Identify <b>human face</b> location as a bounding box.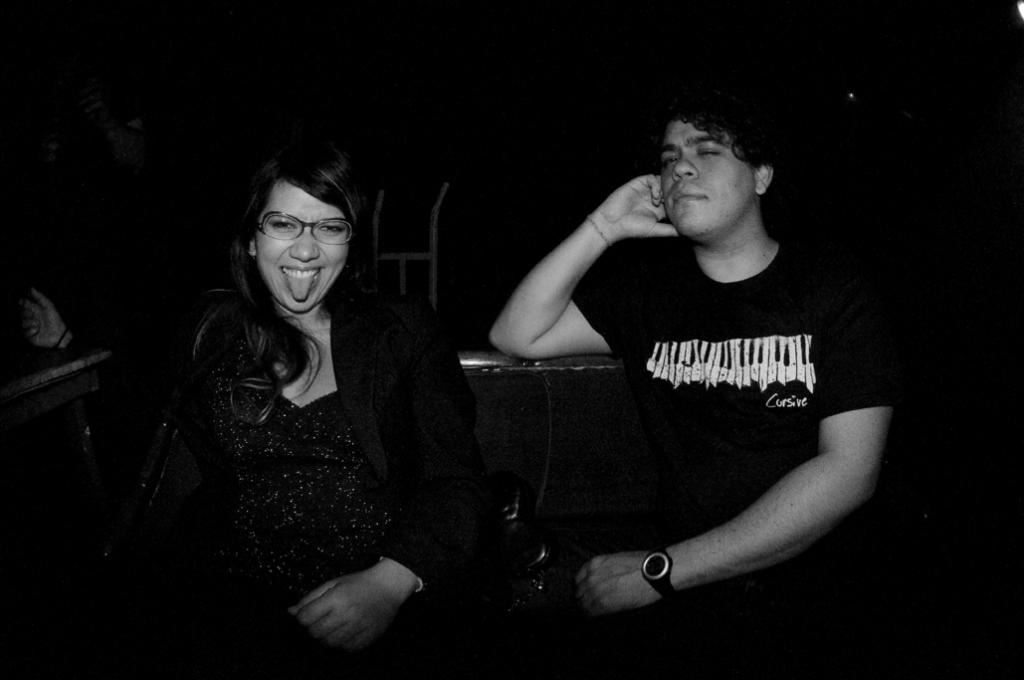
region(257, 181, 351, 312).
